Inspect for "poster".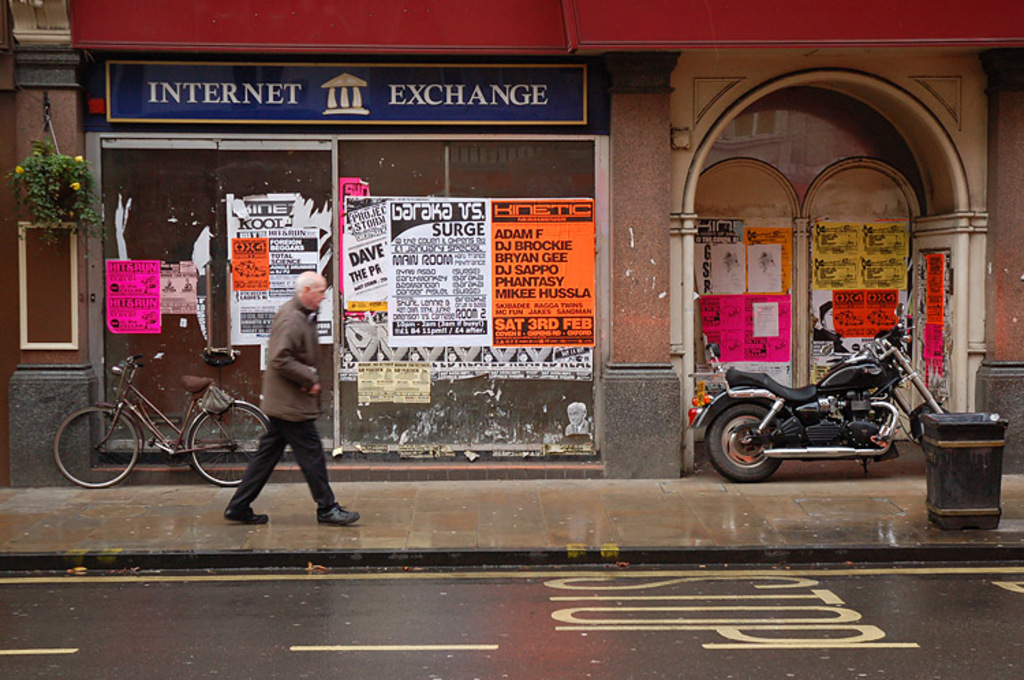
Inspection: detection(923, 254, 945, 306).
